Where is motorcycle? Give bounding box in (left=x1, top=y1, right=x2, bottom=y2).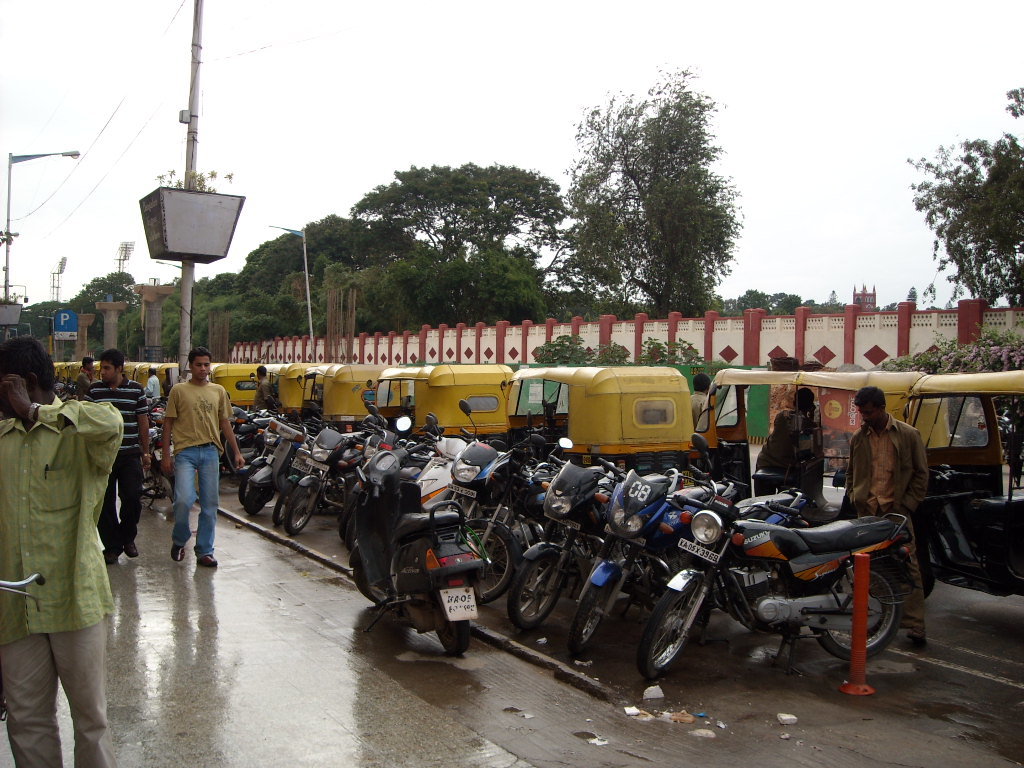
(left=437, top=402, right=538, bottom=520).
